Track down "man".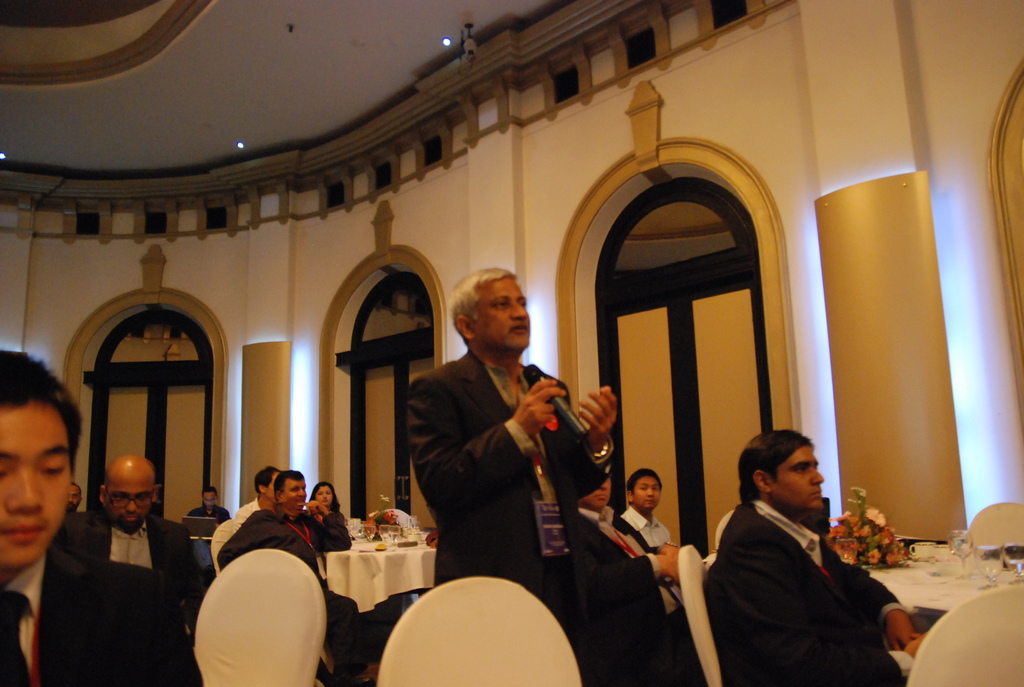
Tracked to Rect(576, 470, 708, 686).
